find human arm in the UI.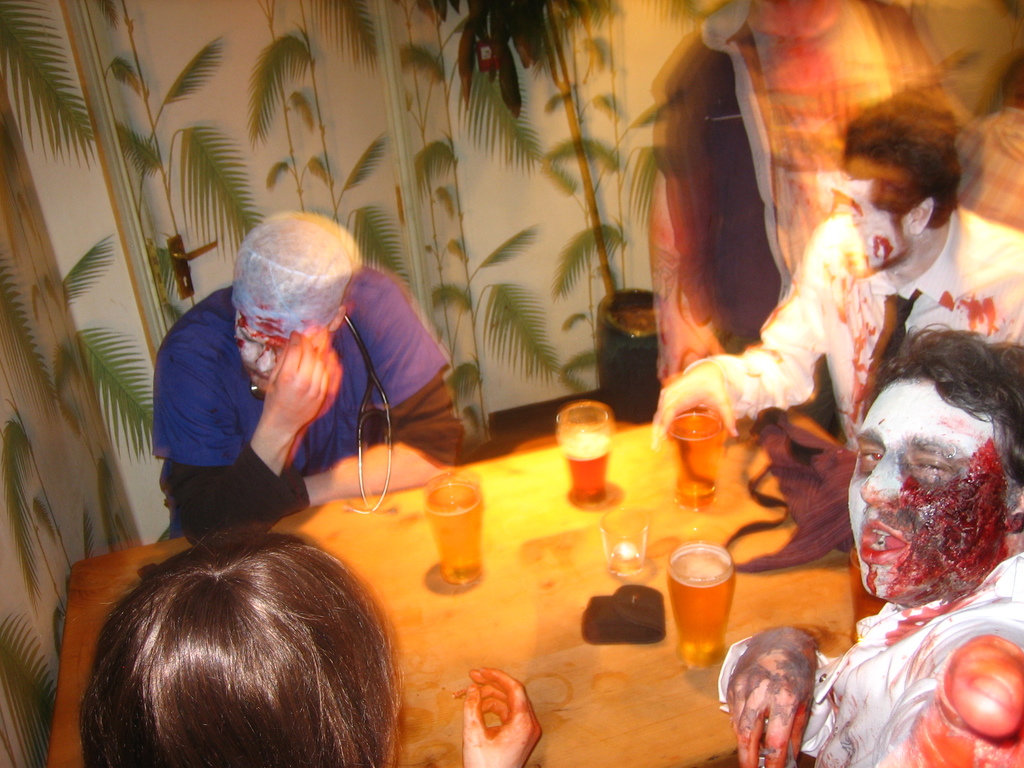
UI element at [left=261, top=291, right=468, bottom=525].
